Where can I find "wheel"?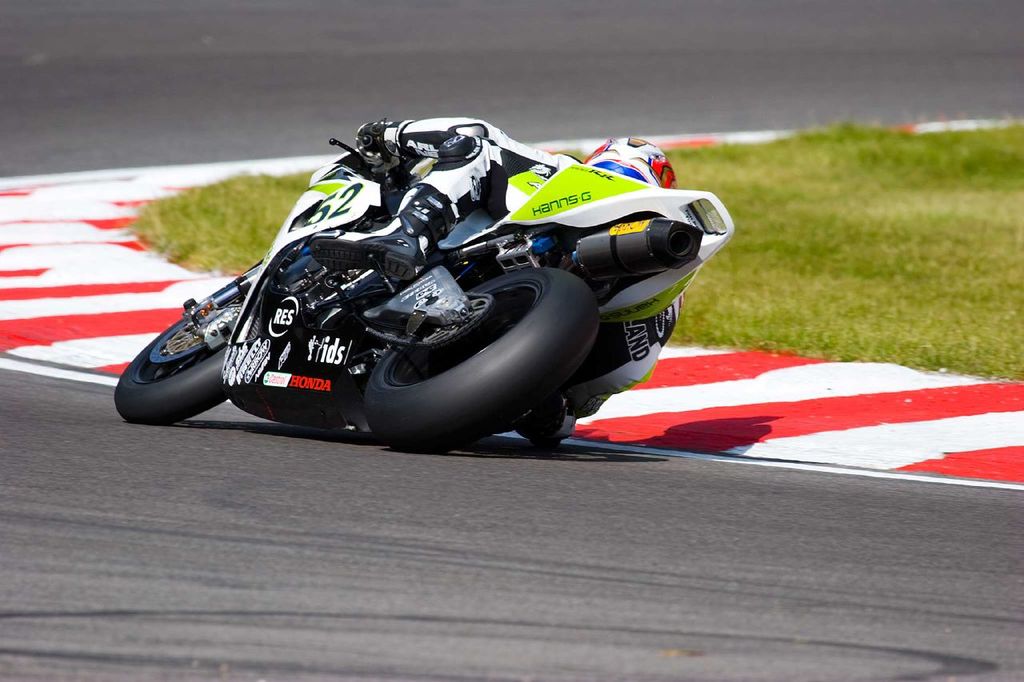
You can find it at select_region(364, 267, 599, 454).
